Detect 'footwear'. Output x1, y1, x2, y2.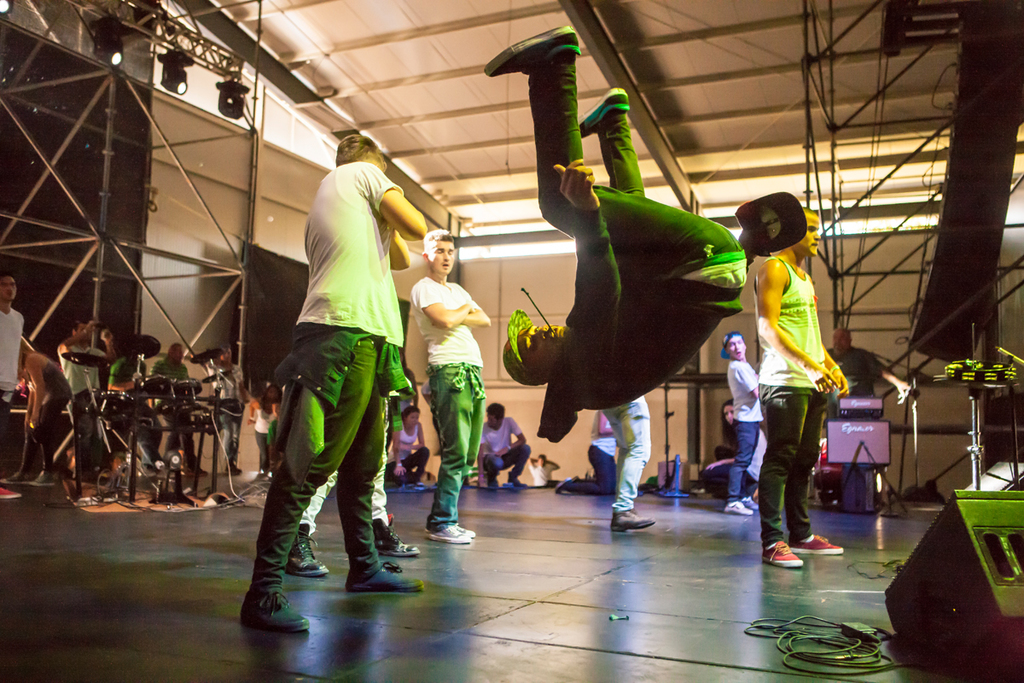
605, 504, 658, 530.
